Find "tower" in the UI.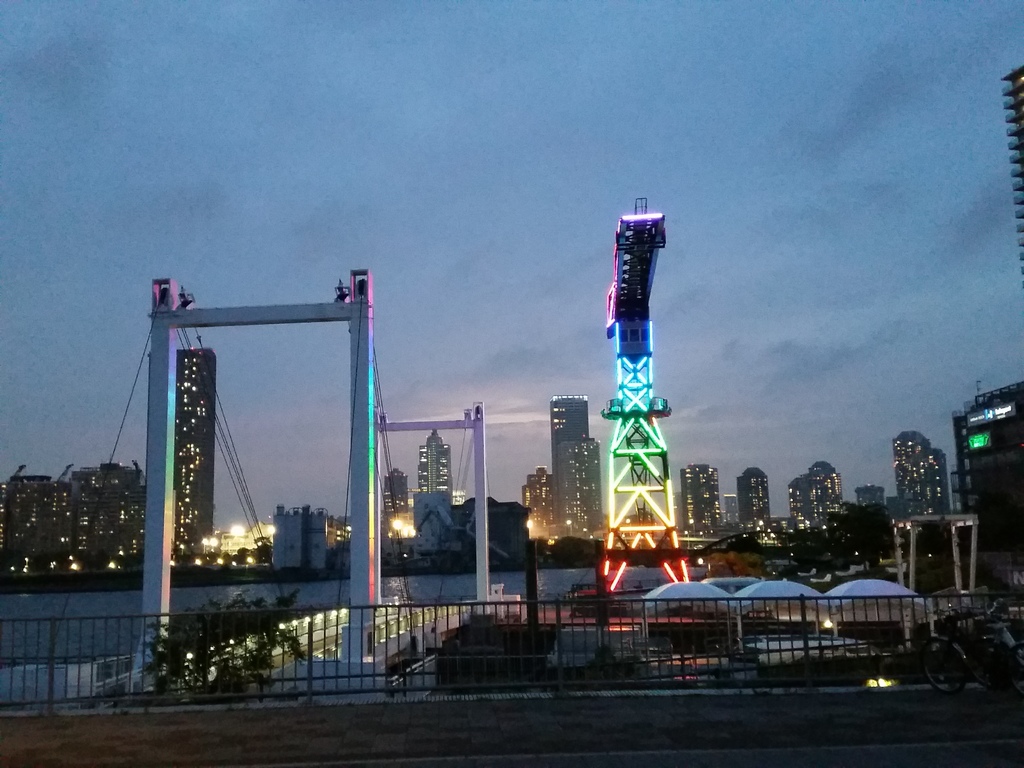
UI element at 551/394/592/531.
